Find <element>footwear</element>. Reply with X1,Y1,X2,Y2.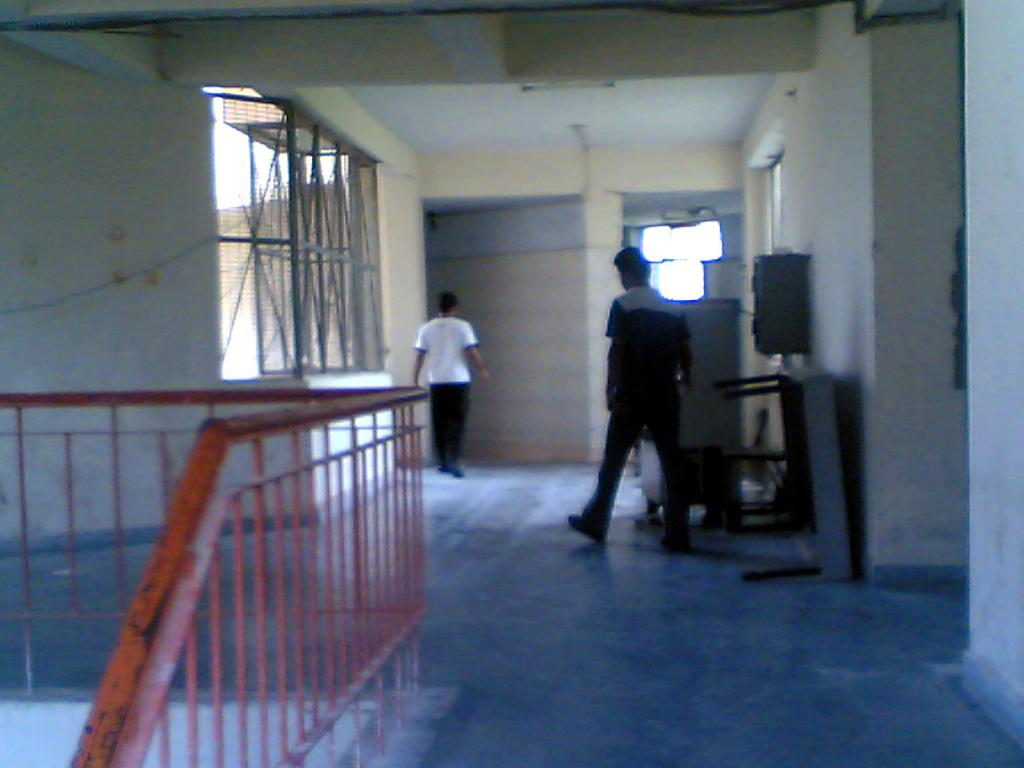
570,514,602,546.
